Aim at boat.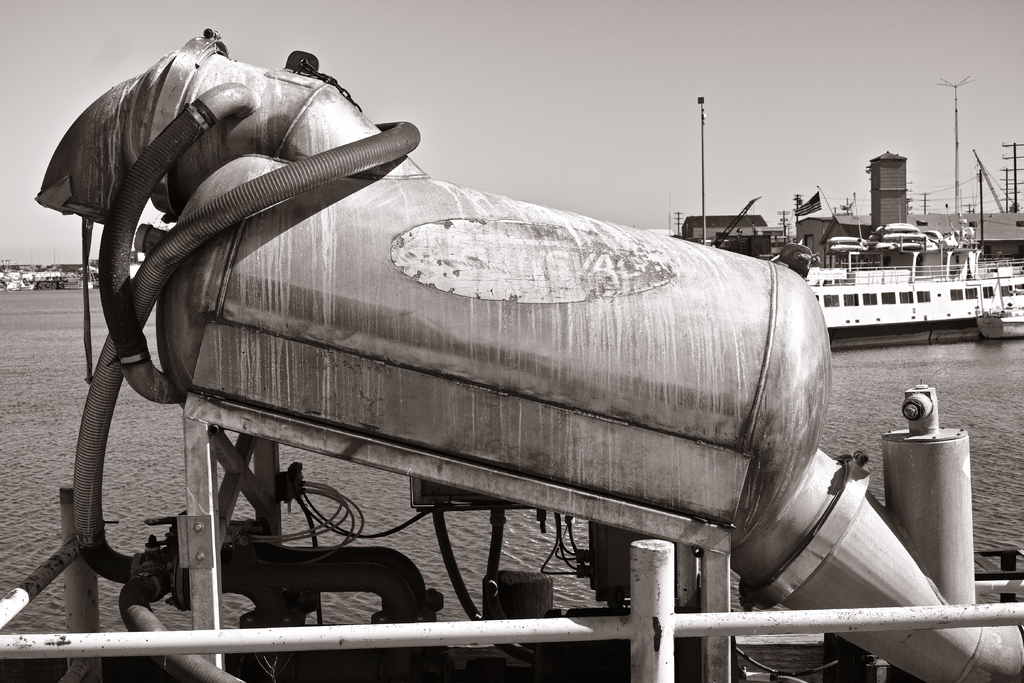
Aimed at bbox=(774, 189, 1023, 344).
